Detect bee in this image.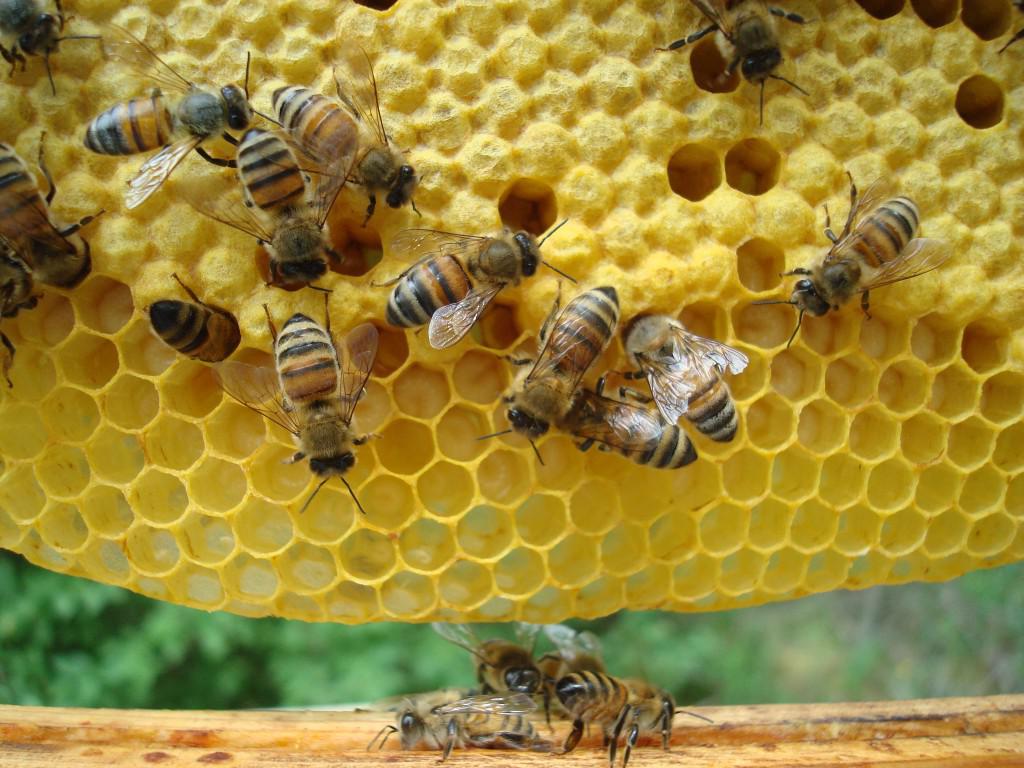
Detection: (356,686,557,760).
